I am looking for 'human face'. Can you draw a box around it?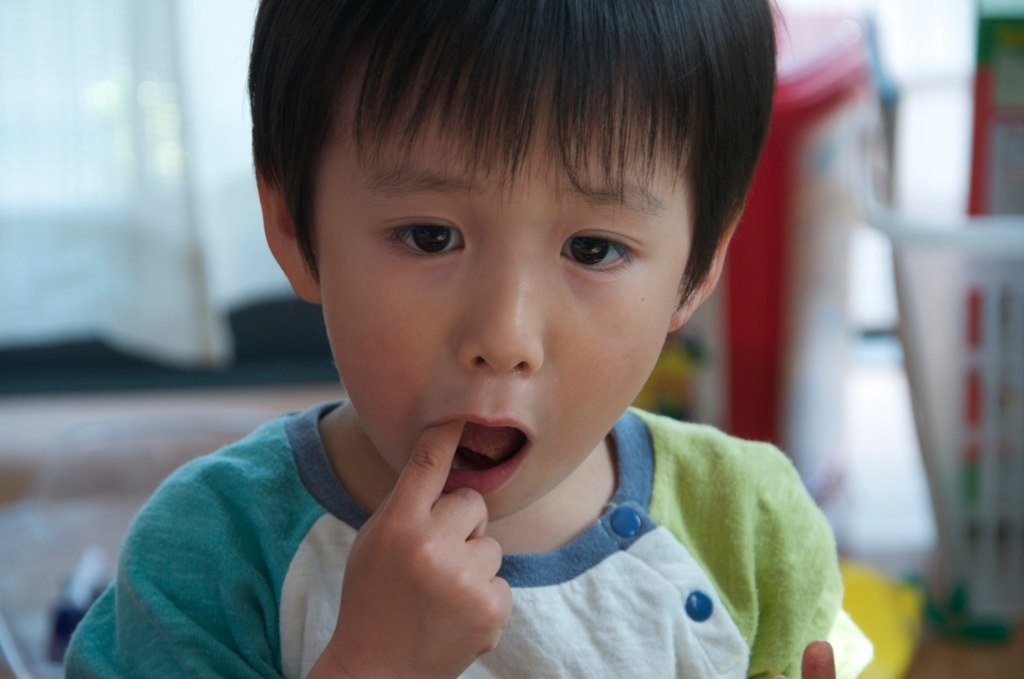
Sure, the bounding box is {"left": 305, "top": 60, "right": 695, "bottom": 519}.
